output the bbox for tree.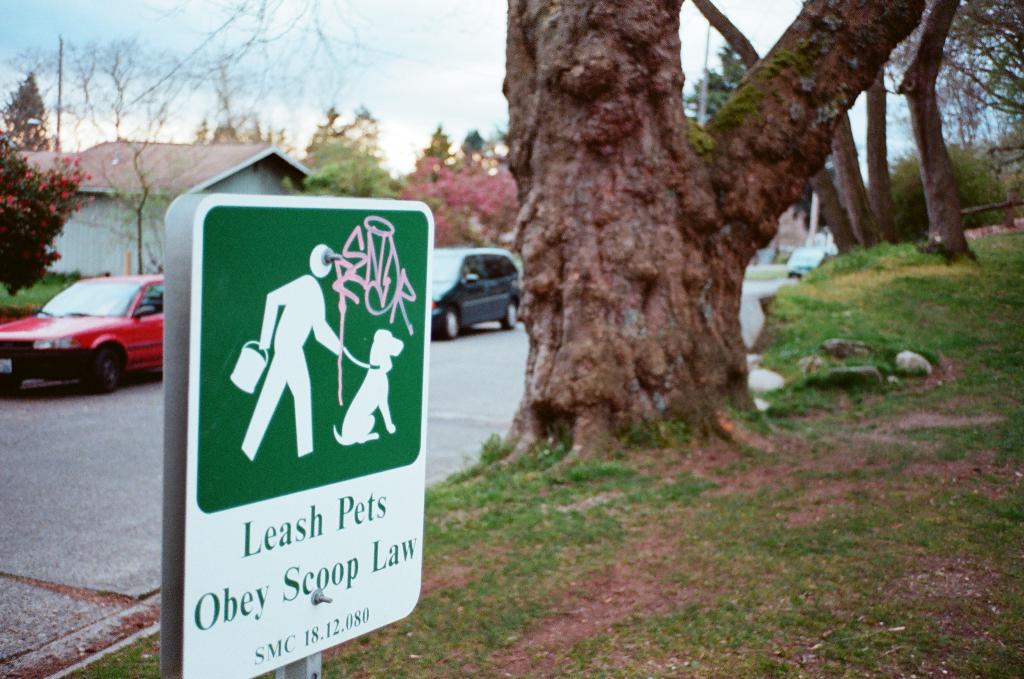
[0,70,50,149].
